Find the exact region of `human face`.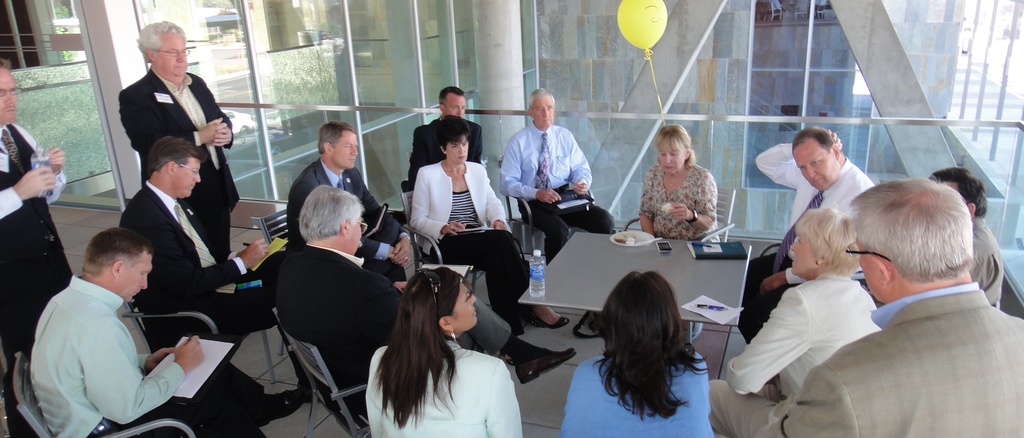
Exact region: (x1=855, y1=240, x2=889, y2=307).
